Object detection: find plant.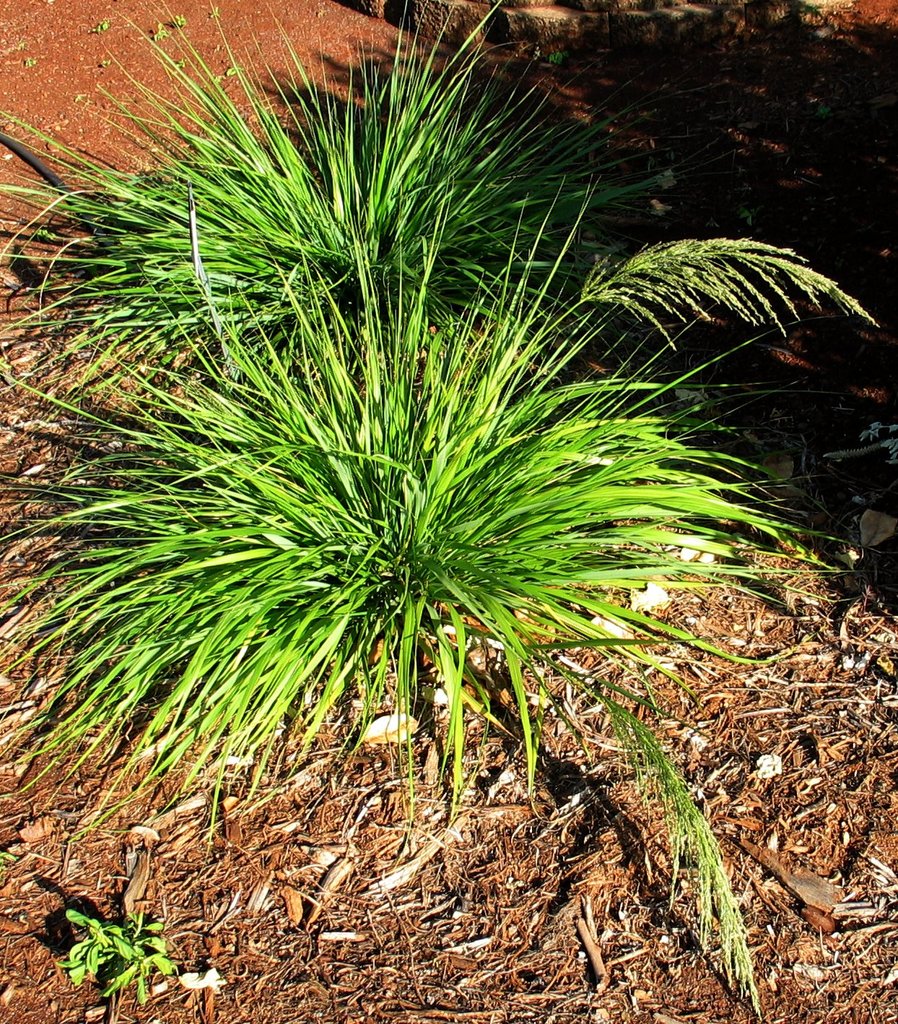
Rect(0, 0, 628, 357).
